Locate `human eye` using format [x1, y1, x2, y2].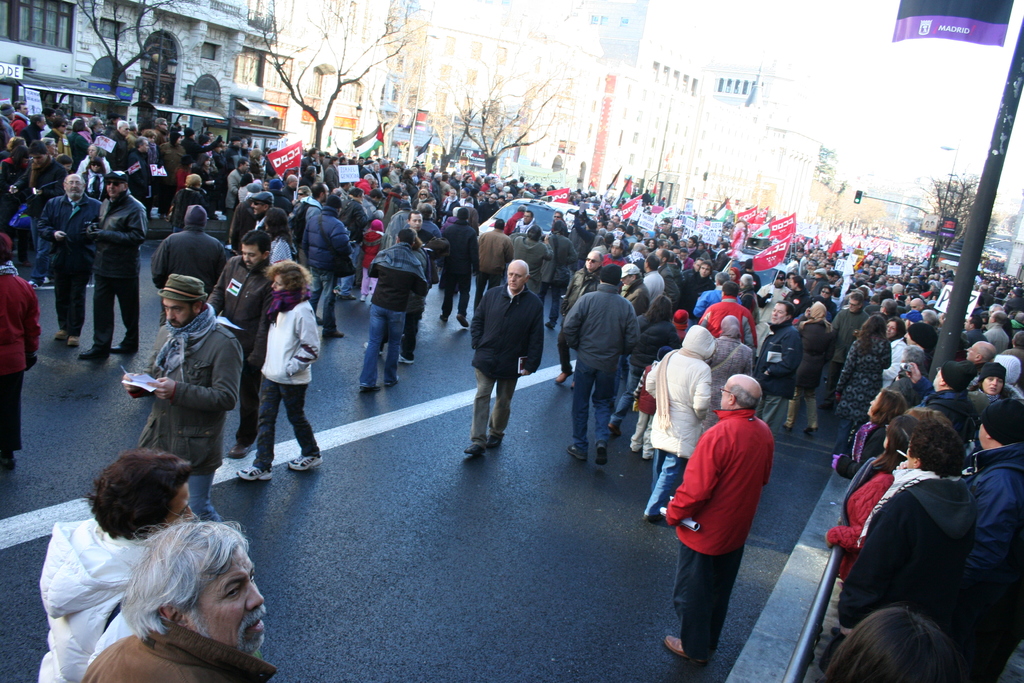
[218, 585, 242, 602].
